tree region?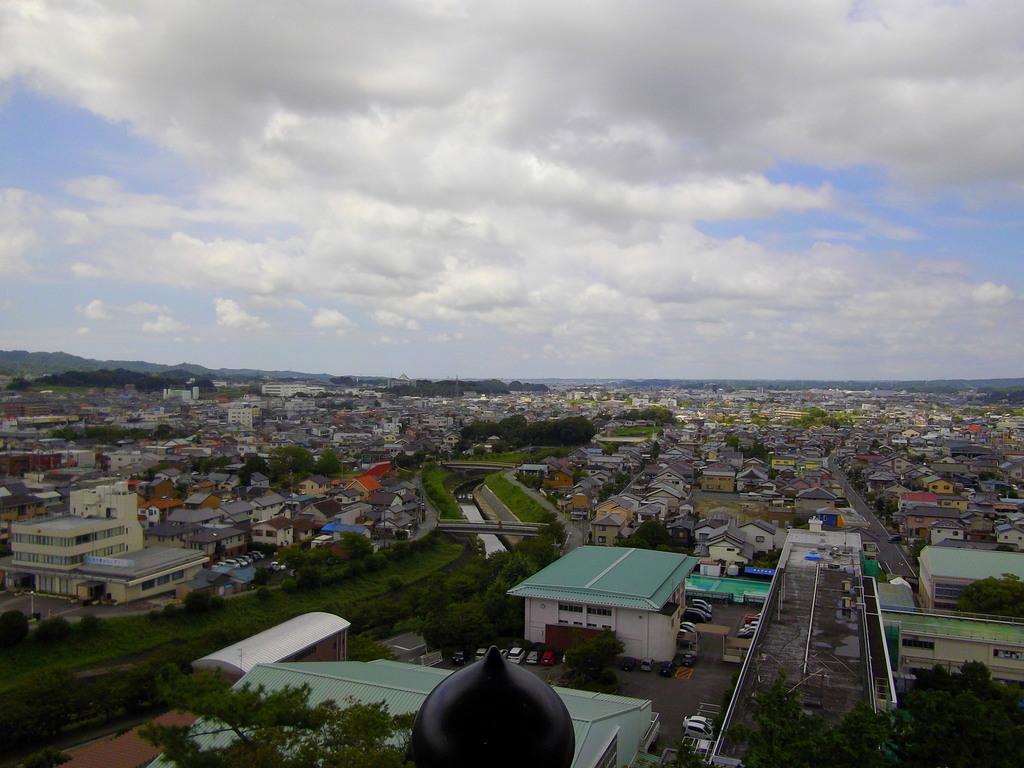
35, 617, 68, 646
